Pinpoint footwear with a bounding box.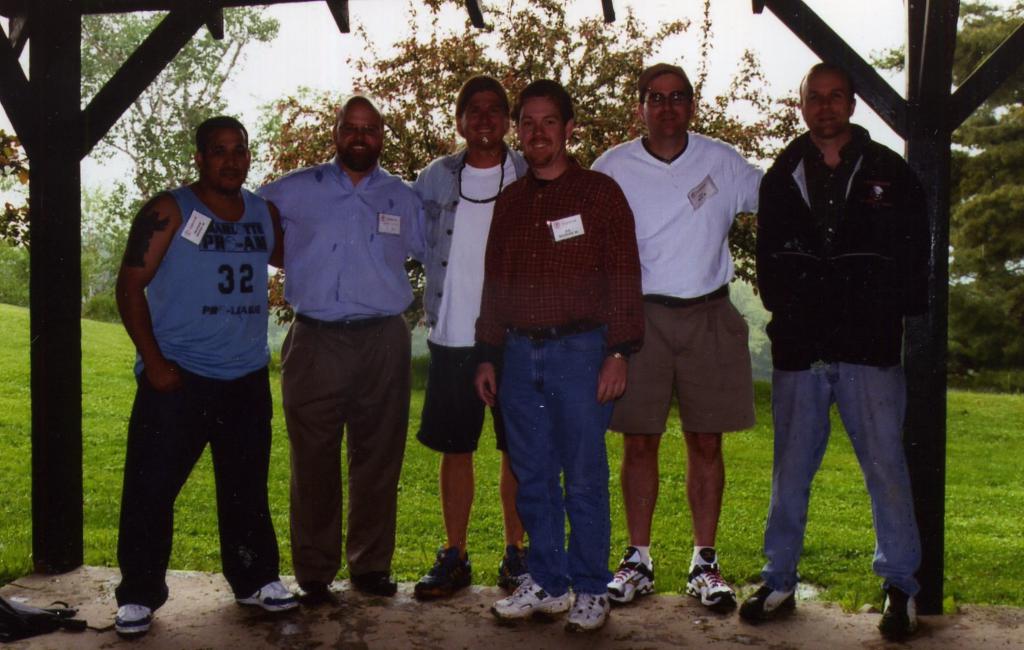
locate(607, 547, 656, 606).
